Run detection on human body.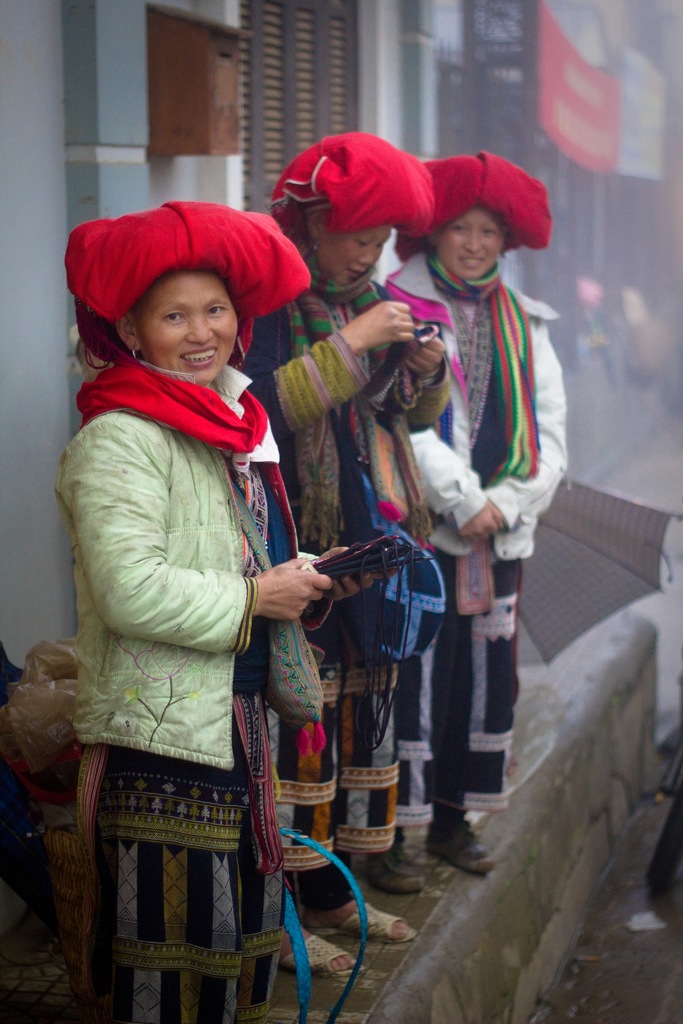
Result: (391, 254, 565, 872).
